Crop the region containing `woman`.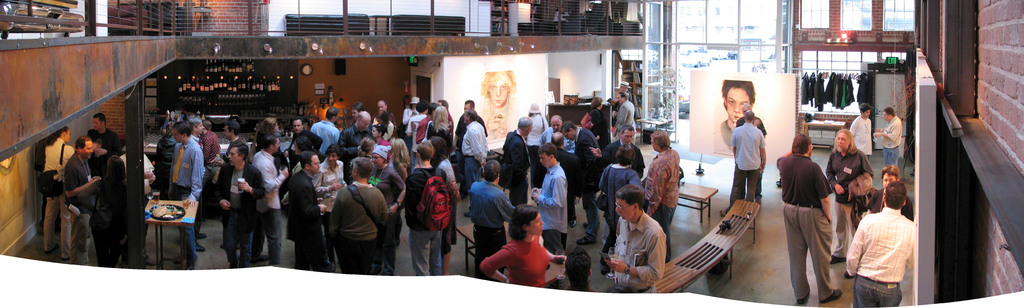
Crop region: BBox(597, 143, 647, 276).
